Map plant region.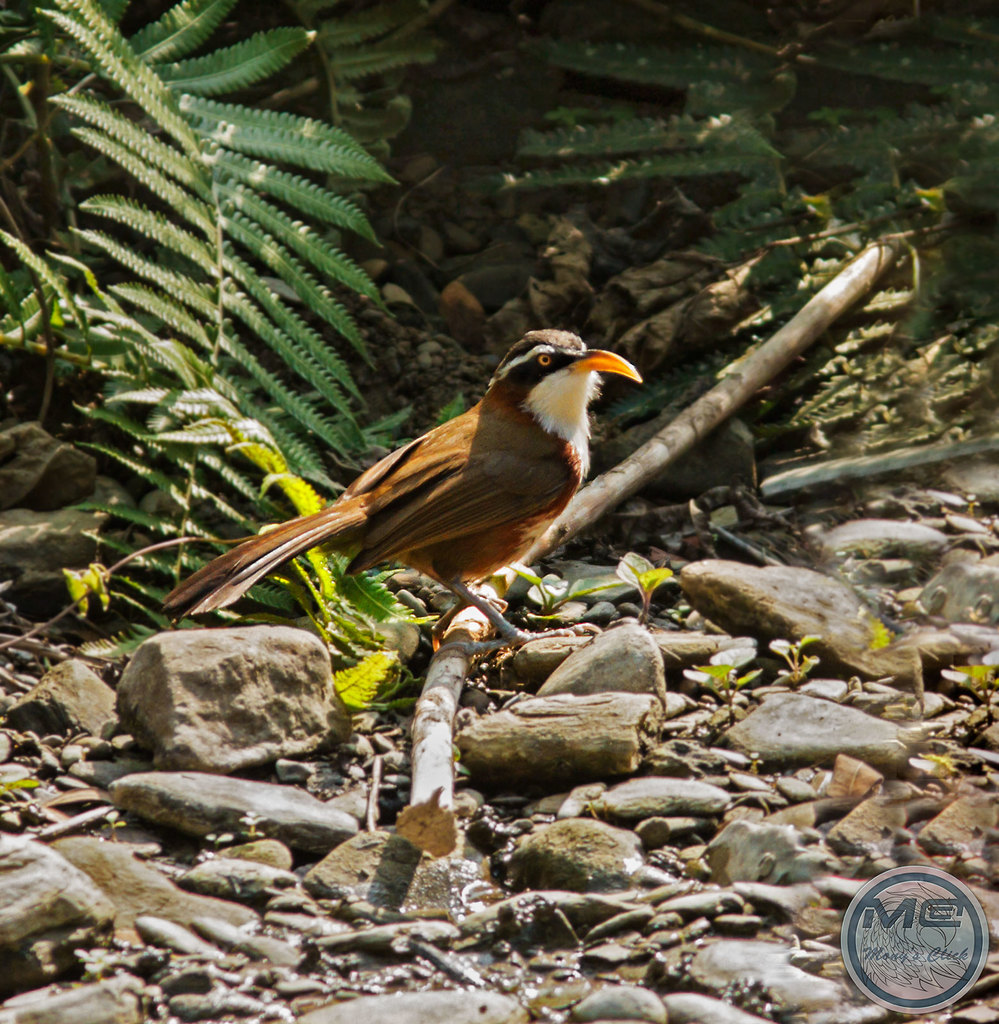
Mapped to [left=0, top=0, right=404, bottom=628].
